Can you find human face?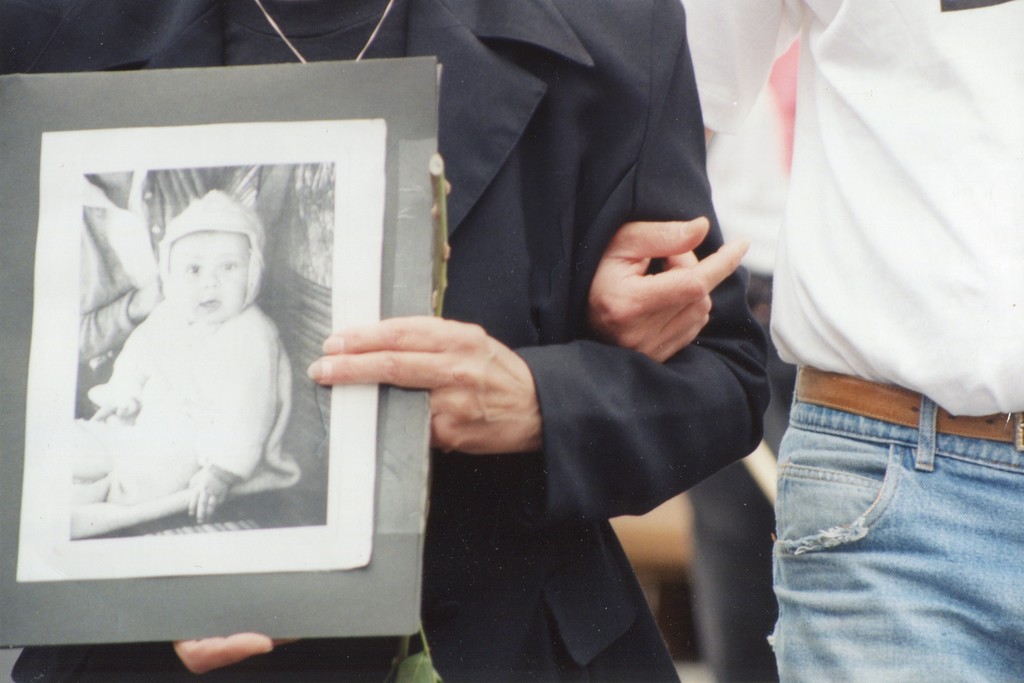
Yes, bounding box: detection(171, 234, 247, 323).
